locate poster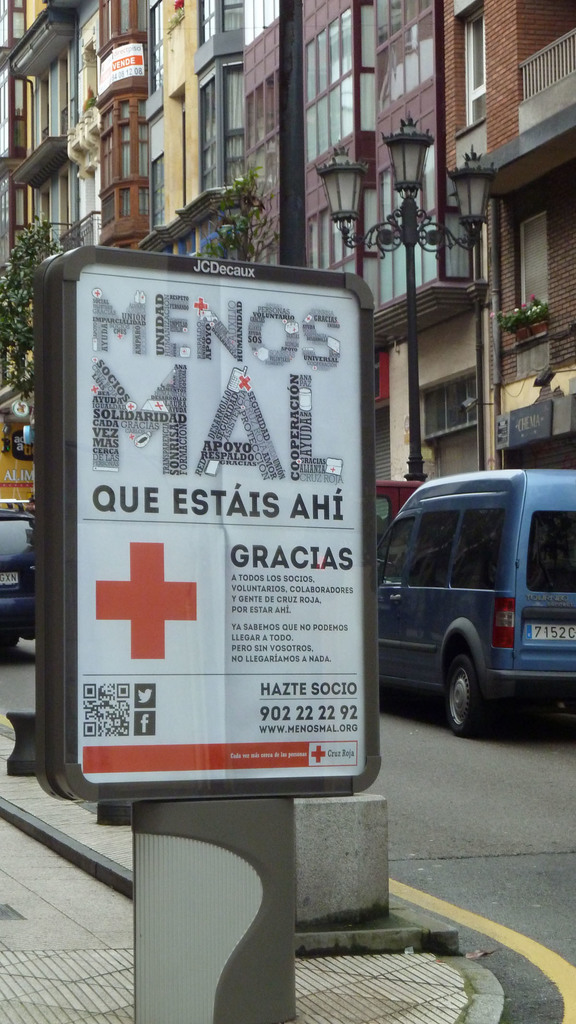
bbox(72, 259, 373, 777)
